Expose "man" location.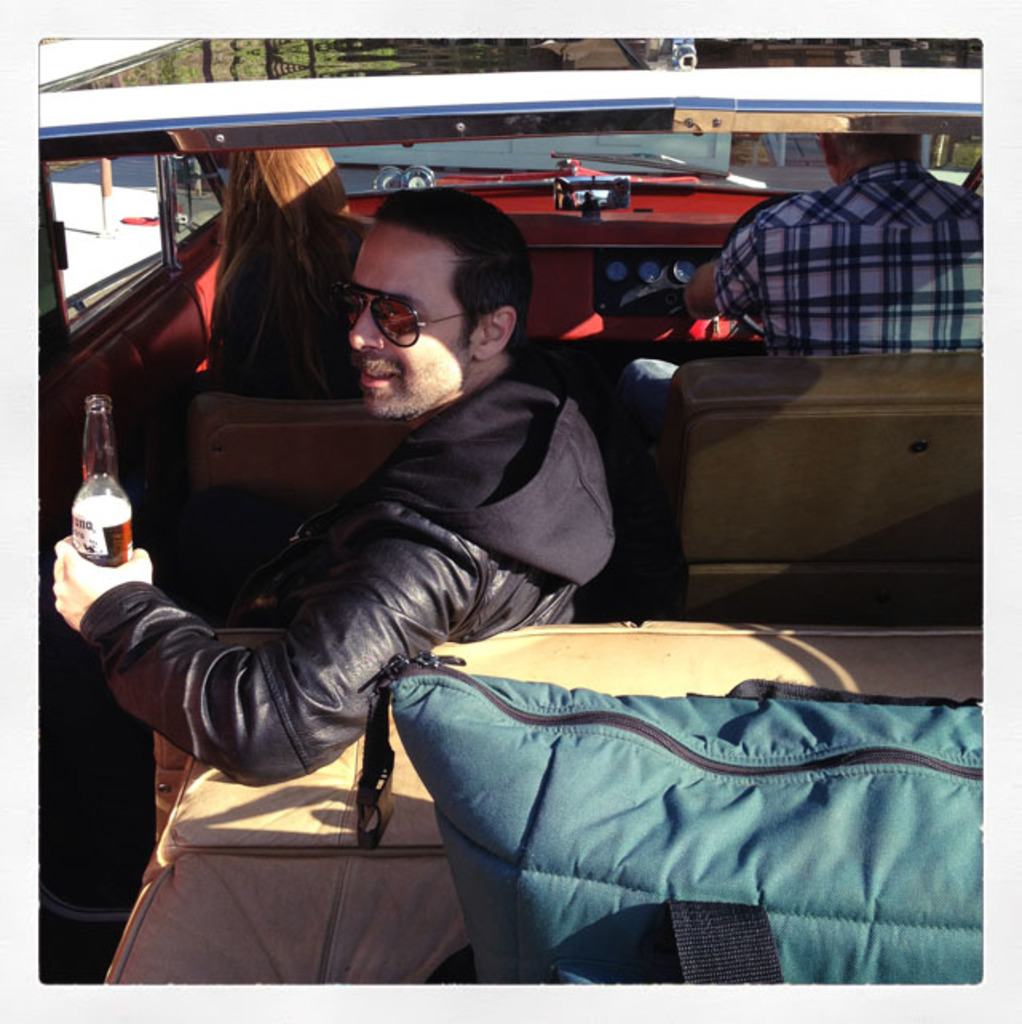
Exposed at {"left": 53, "top": 195, "right": 616, "bottom": 788}.
